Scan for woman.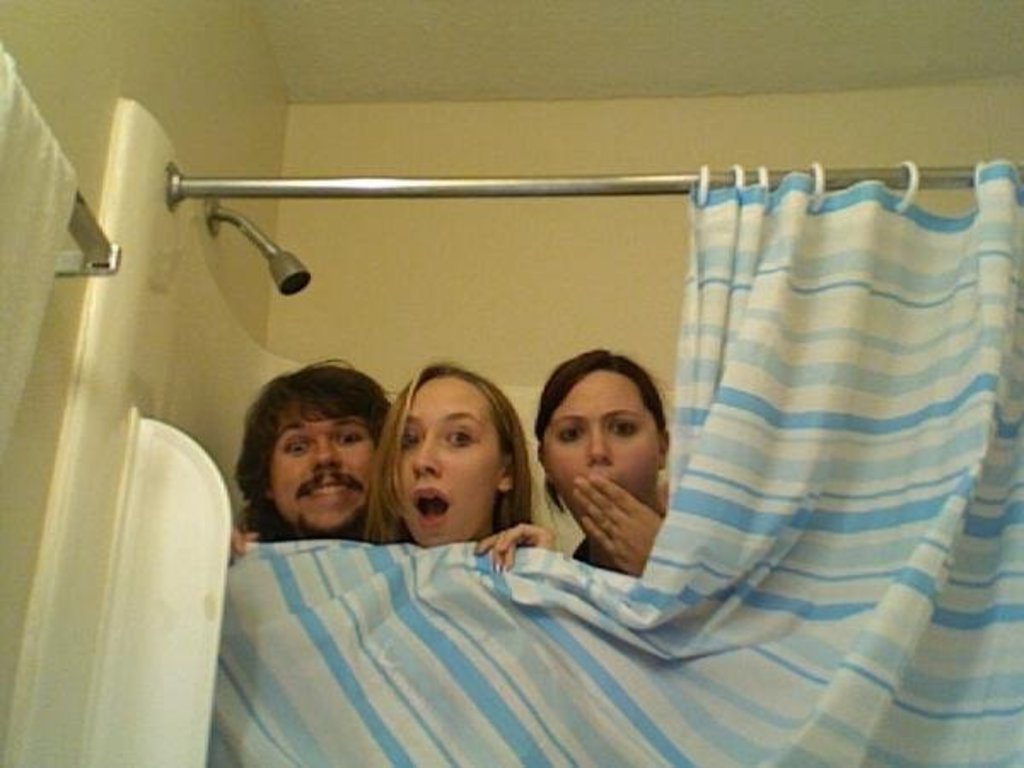
Scan result: bbox=(362, 355, 553, 568).
